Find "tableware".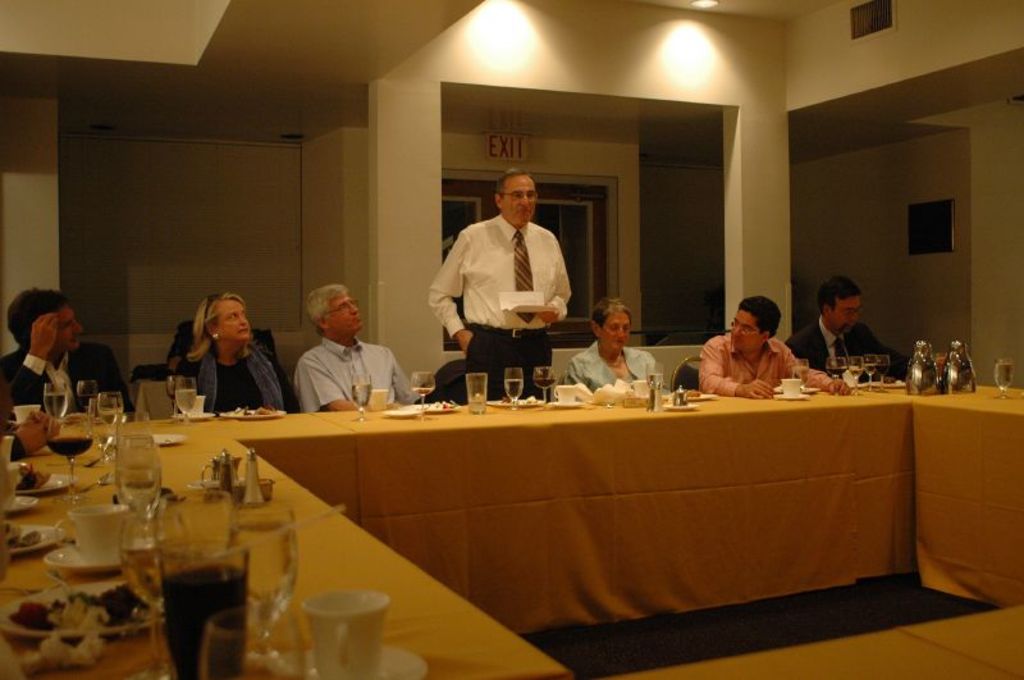
Rect(380, 401, 430, 417).
